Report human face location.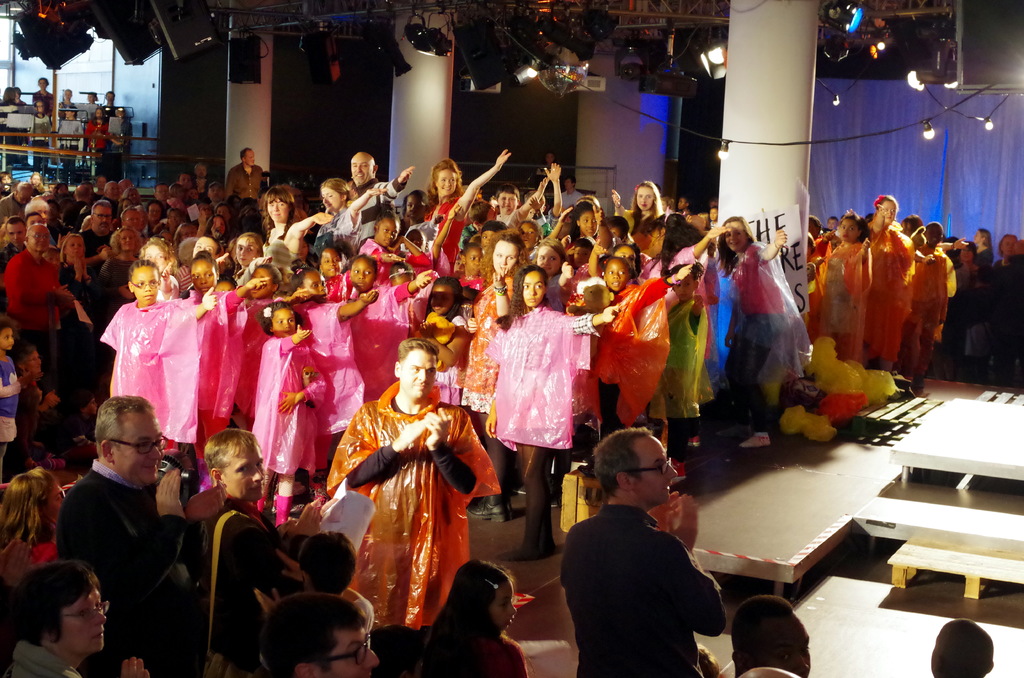
Report: rect(351, 259, 374, 294).
